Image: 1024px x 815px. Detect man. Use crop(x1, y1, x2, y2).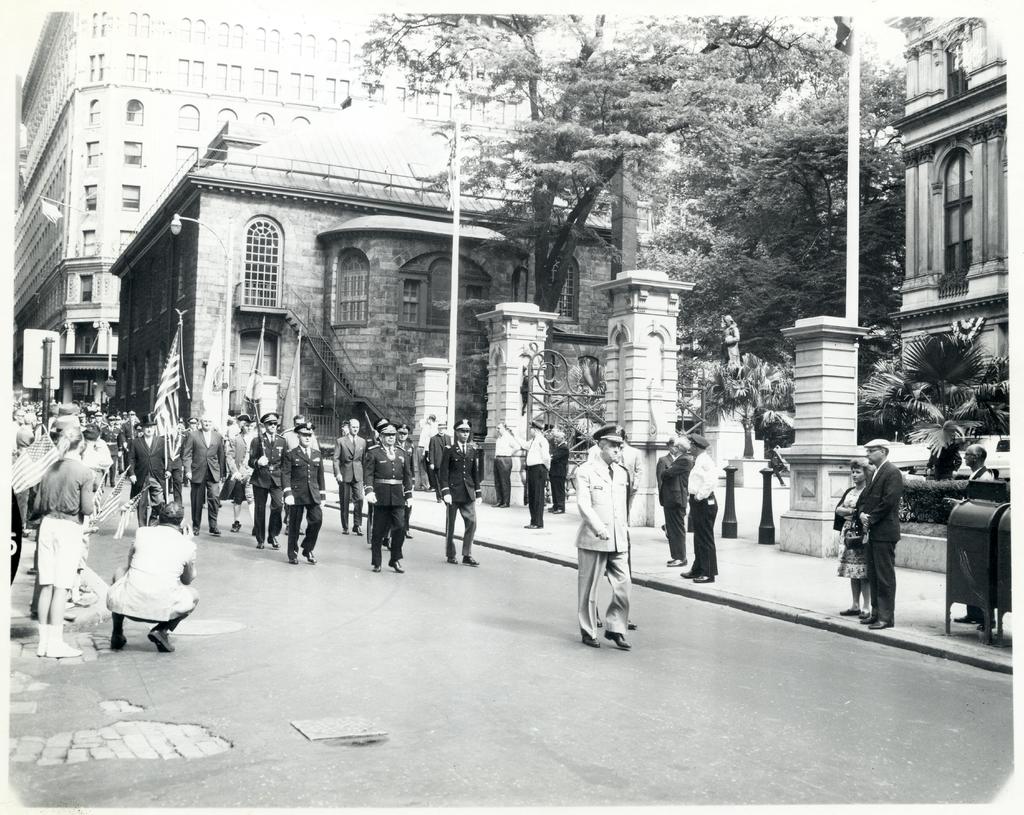
crop(186, 413, 226, 538).
